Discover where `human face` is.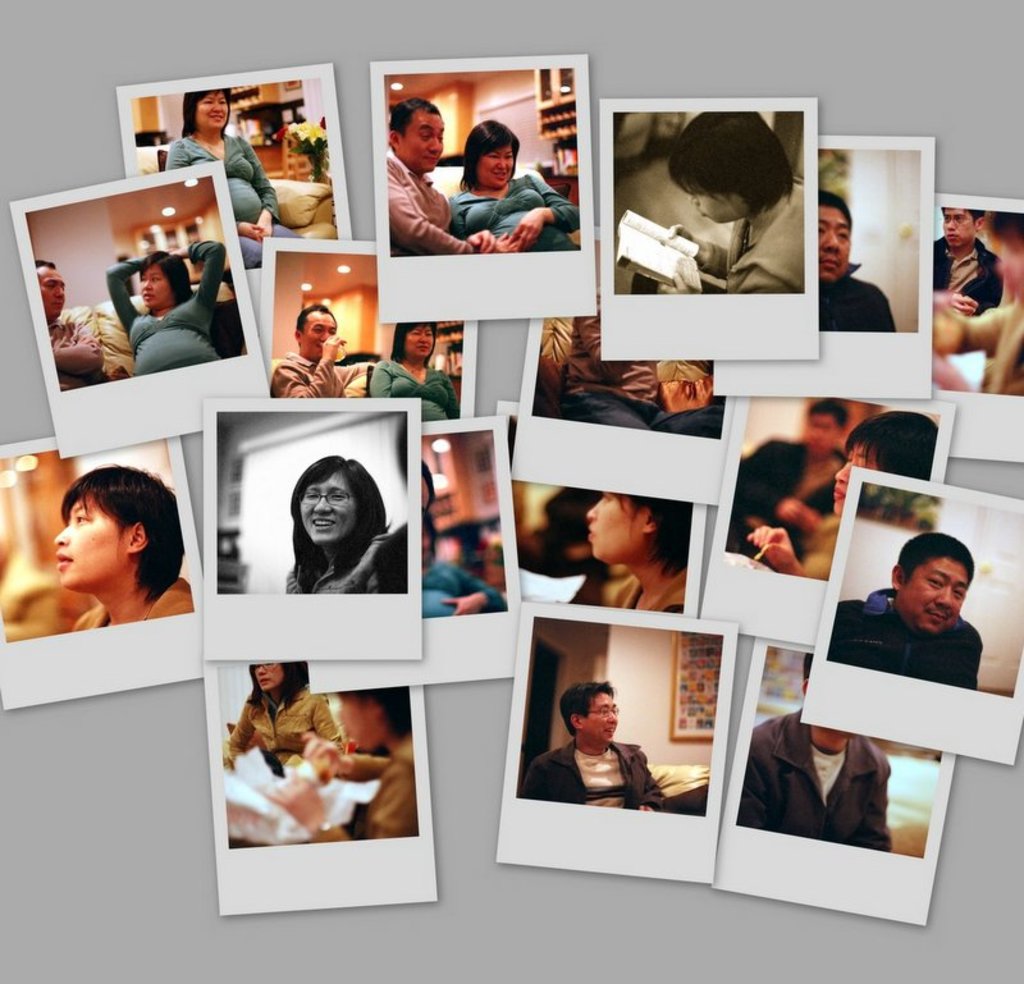
Discovered at bbox=(189, 88, 236, 145).
